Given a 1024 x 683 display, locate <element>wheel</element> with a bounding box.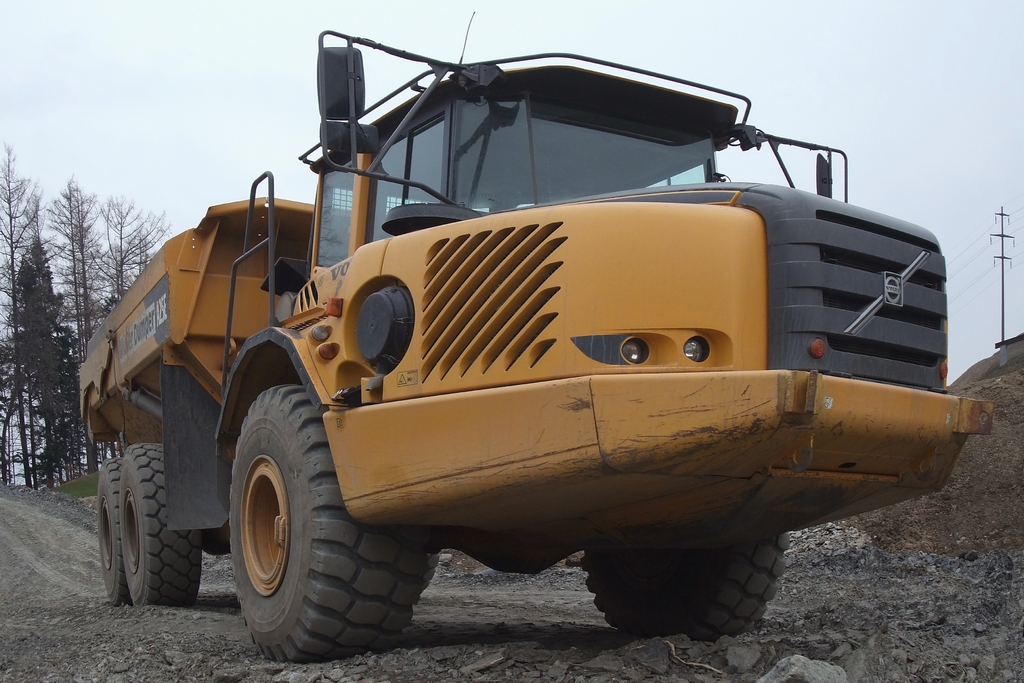
Located: l=124, t=440, r=203, b=616.
